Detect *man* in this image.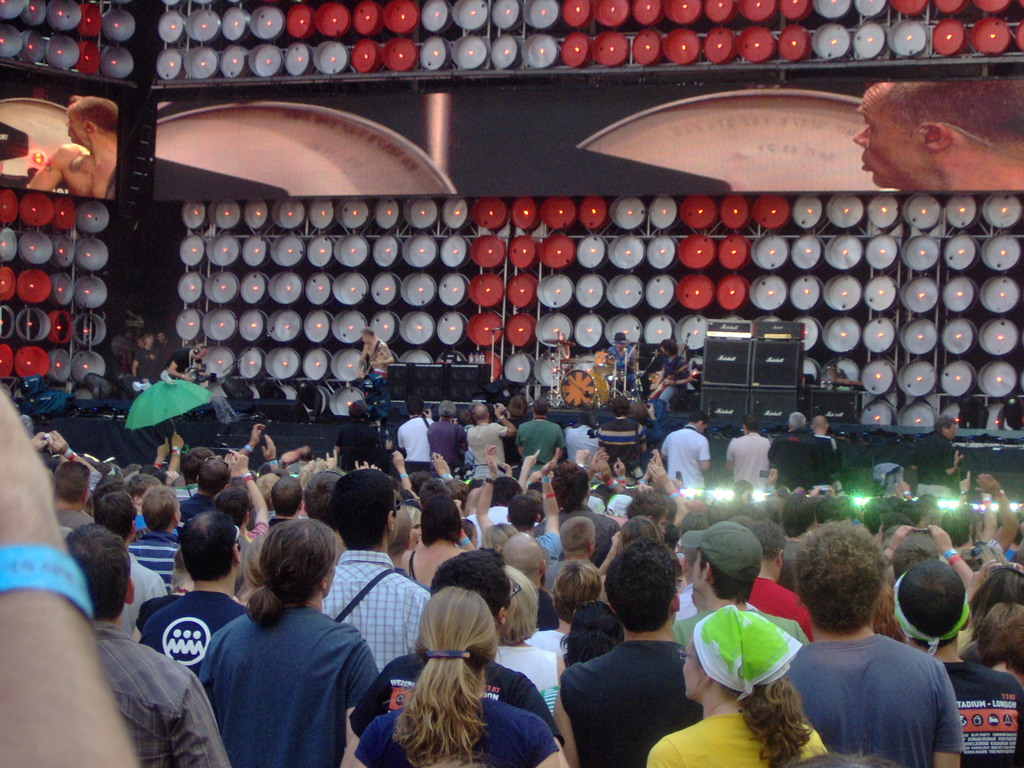
Detection: crop(787, 527, 964, 767).
